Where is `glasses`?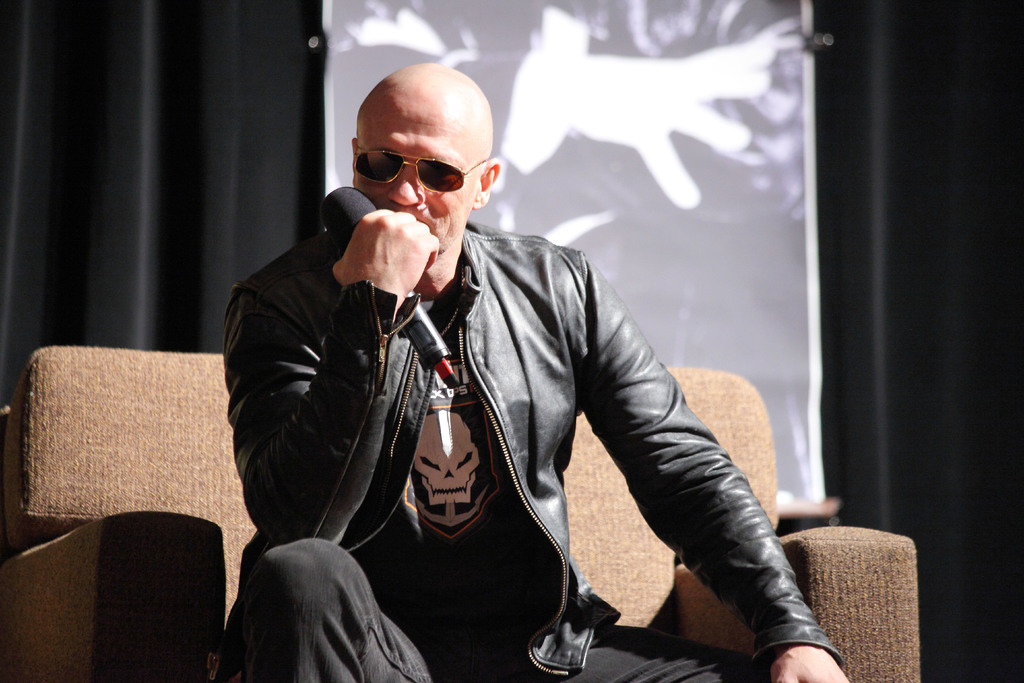
[350,149,493,200].
